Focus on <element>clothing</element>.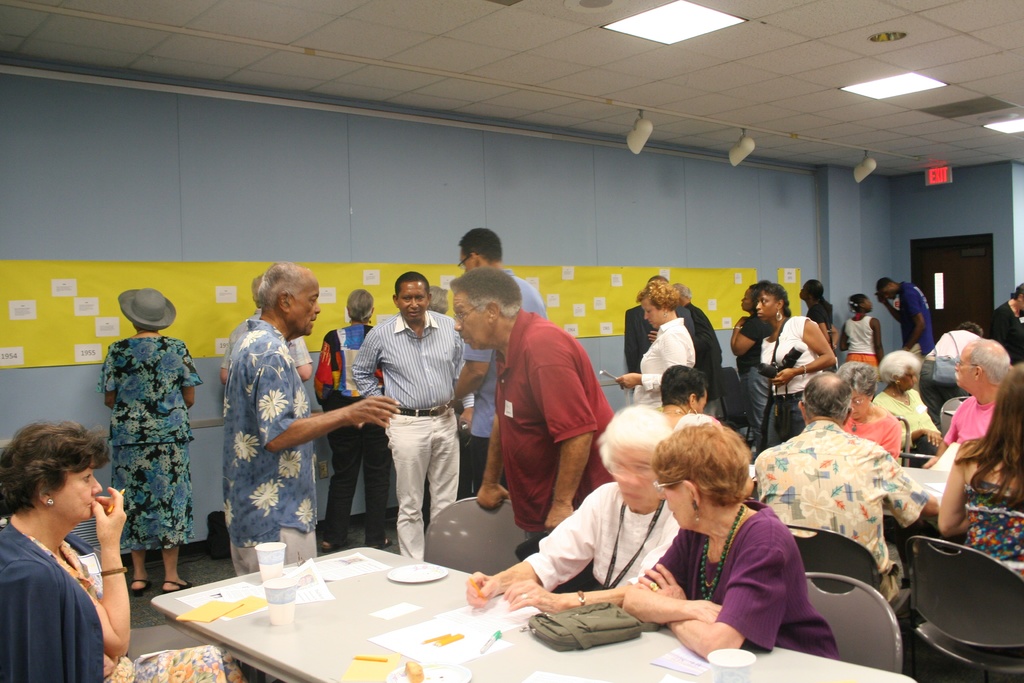
Focused at bbox(733, 312, 776, 451).
